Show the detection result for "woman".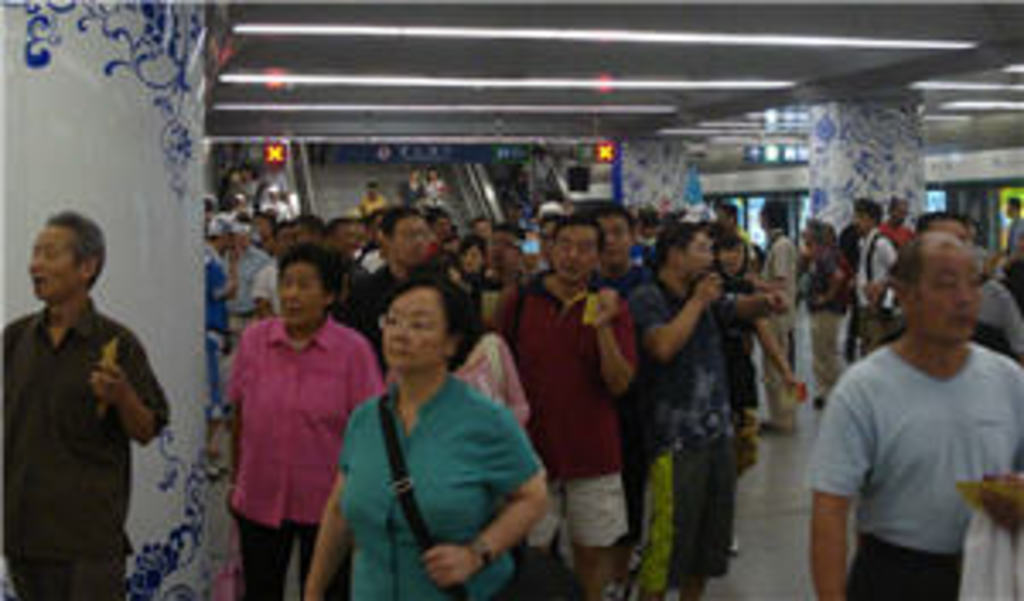
{"x1": 440, "y1": 321, "x2": 532, "y2": 430}.
